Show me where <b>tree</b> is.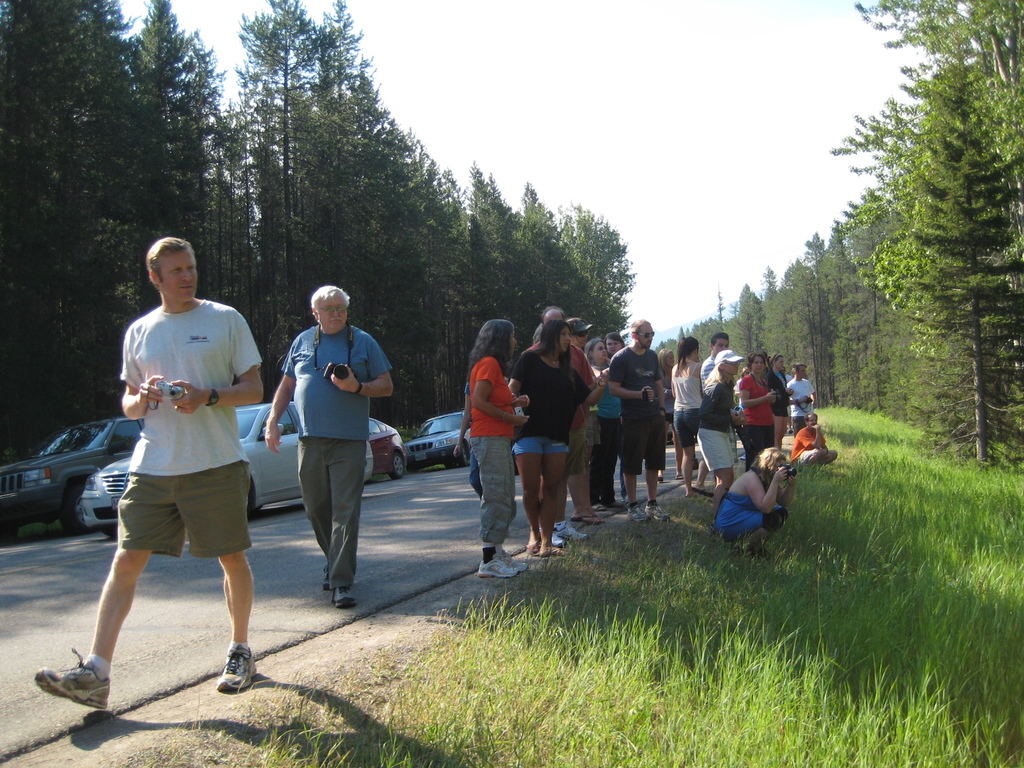
<b>tree</b> is at [659, 328, 713, 365].
